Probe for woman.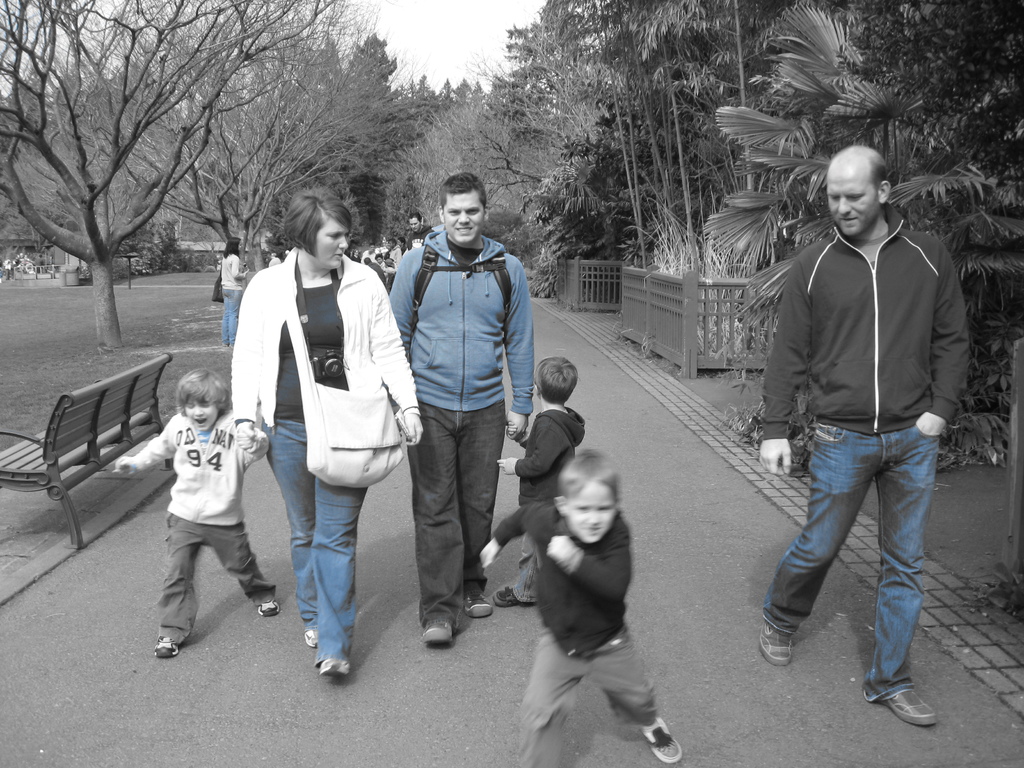
Probe result: (left=228, top=195, right=432, bottom=676).
